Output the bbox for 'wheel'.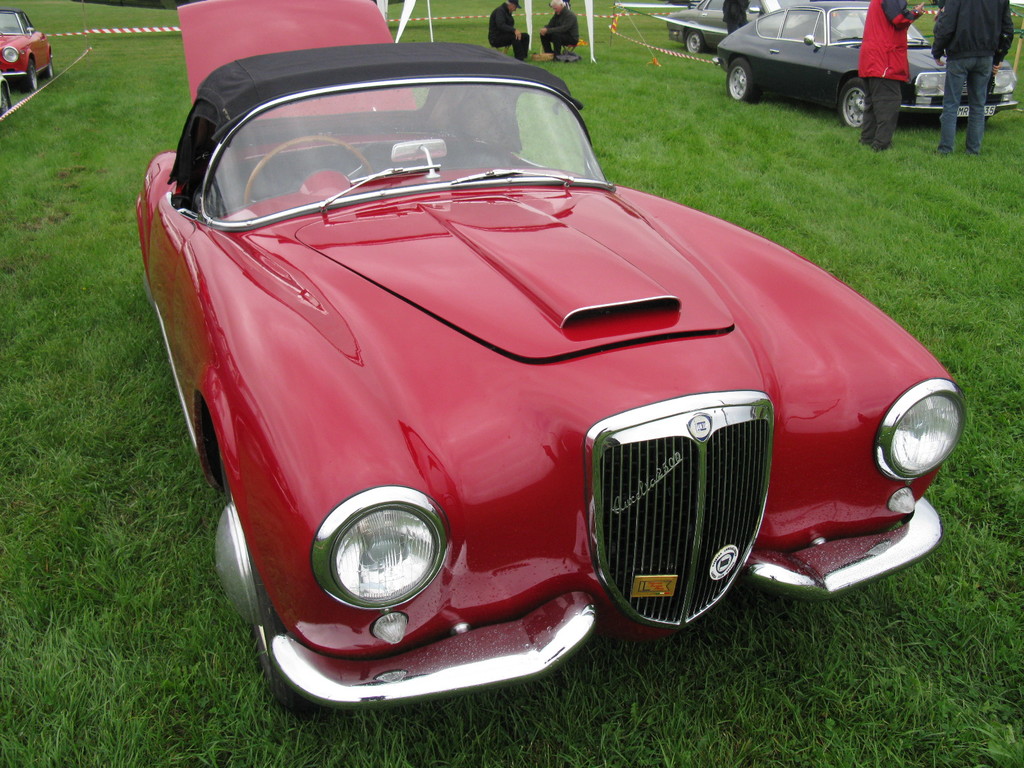
(20,53,41,94).
